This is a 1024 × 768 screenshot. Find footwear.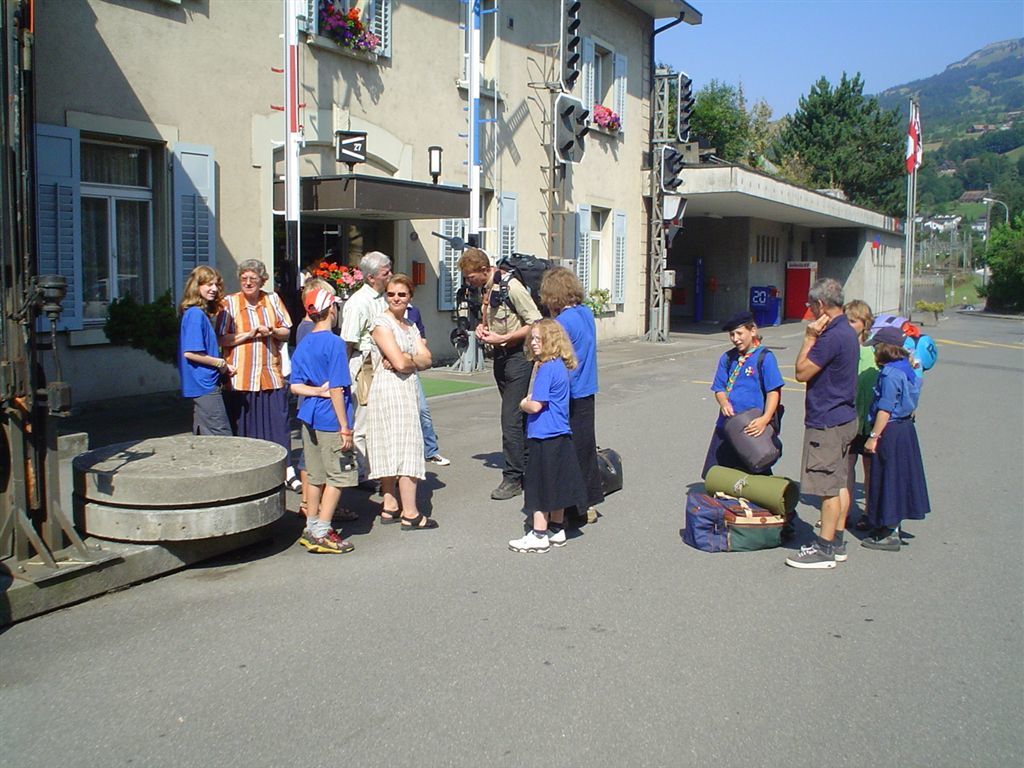
Bounding box: region(506, 530, 550, 555).
